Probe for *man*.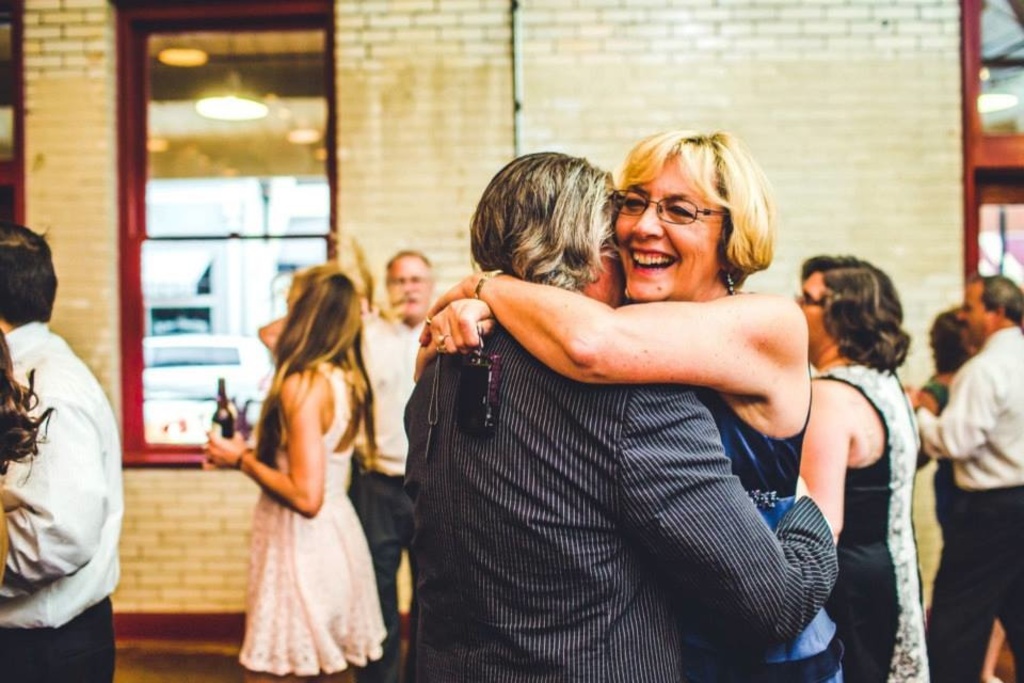
Probe result: crop(0, 219, 123, 682).
